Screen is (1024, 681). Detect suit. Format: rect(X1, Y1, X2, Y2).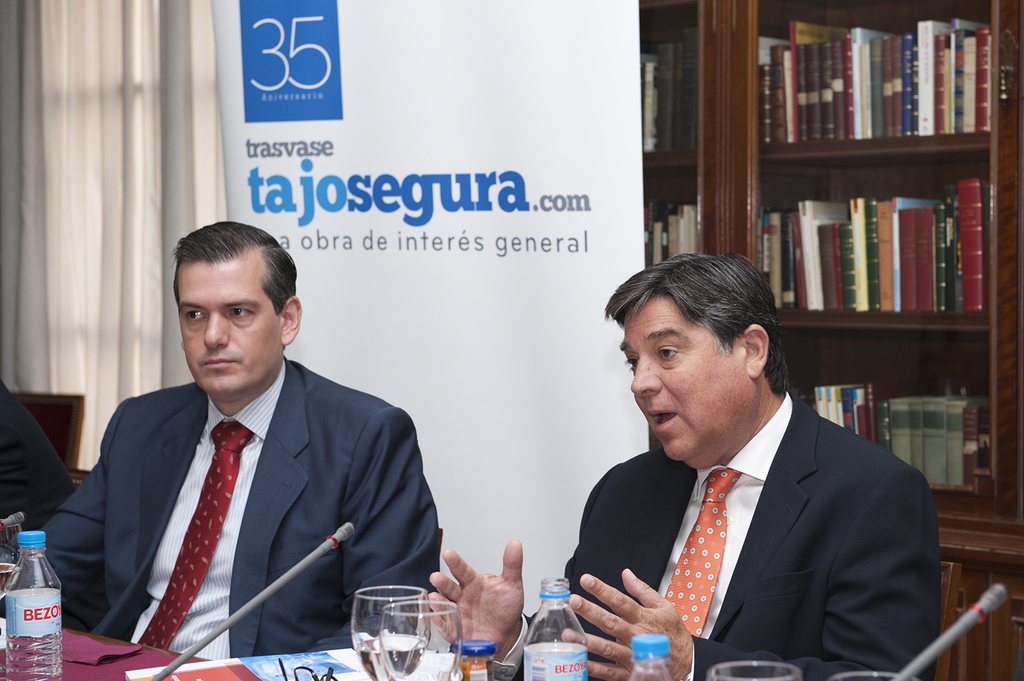
rect(0, 376, 70, 551).
